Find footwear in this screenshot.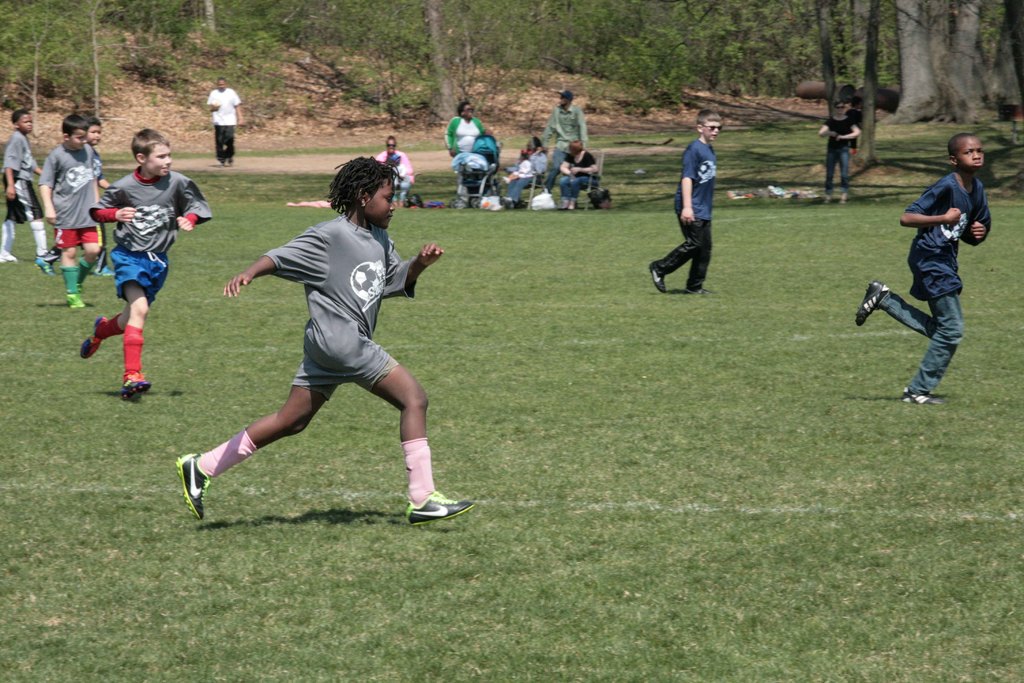
The bounding box for footwear is <box>82,318,109,356</box>.
